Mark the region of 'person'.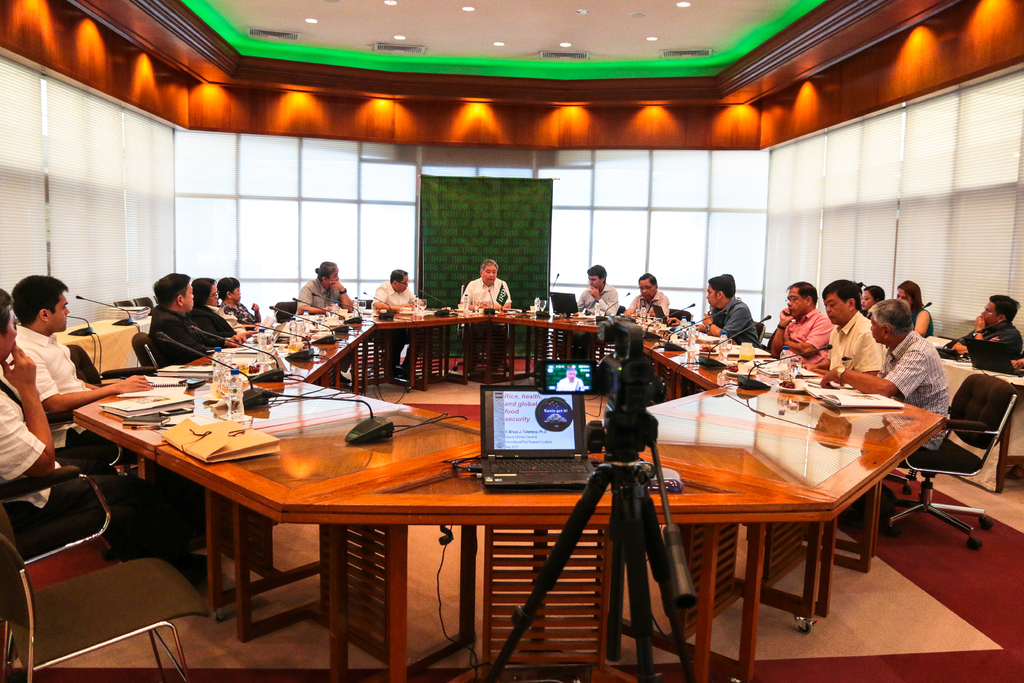
Region: BBox(149, 276, 248, 354).
